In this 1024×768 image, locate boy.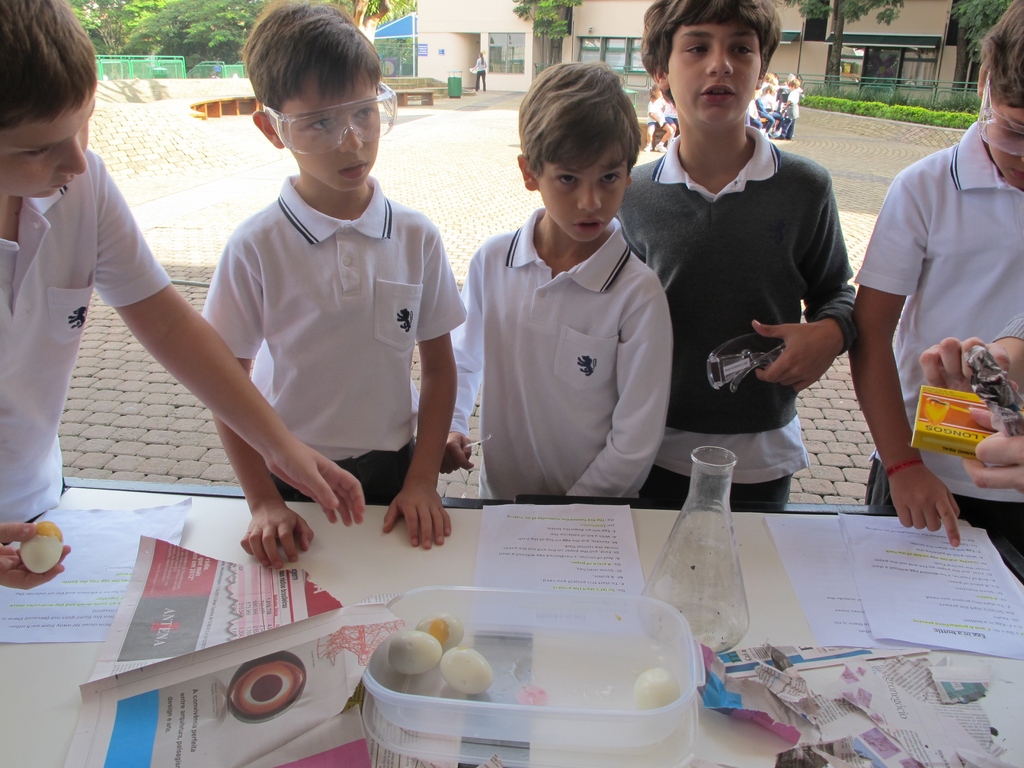
Bounding box: bbox=(198, 1, 468, 572).
